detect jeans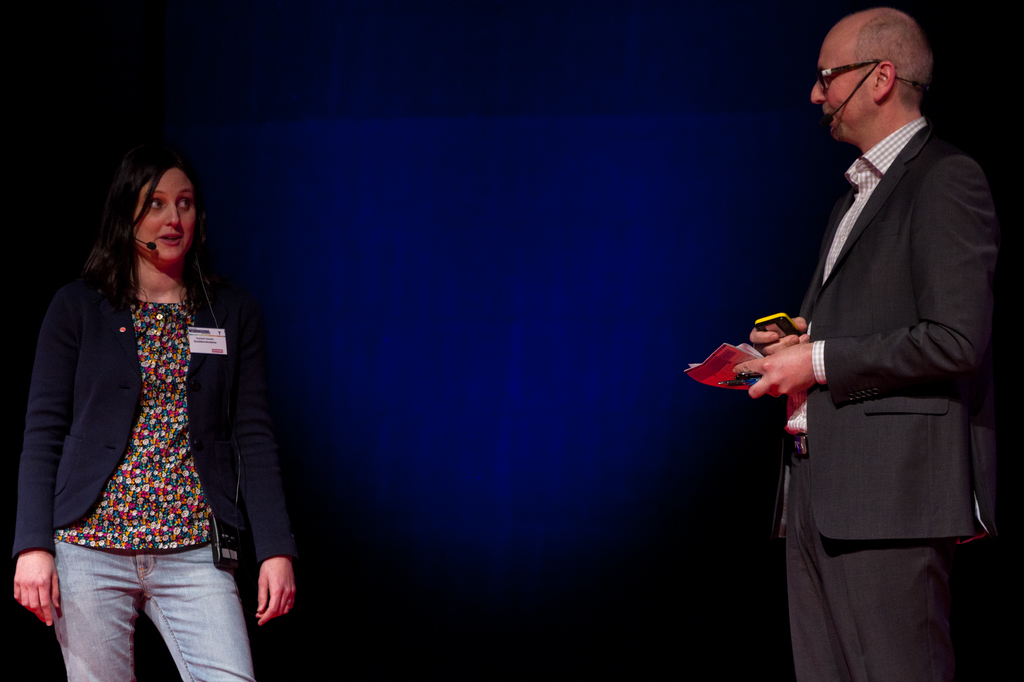
{"left": 47, "top": 535, "right": 245, "bottom": 681}
